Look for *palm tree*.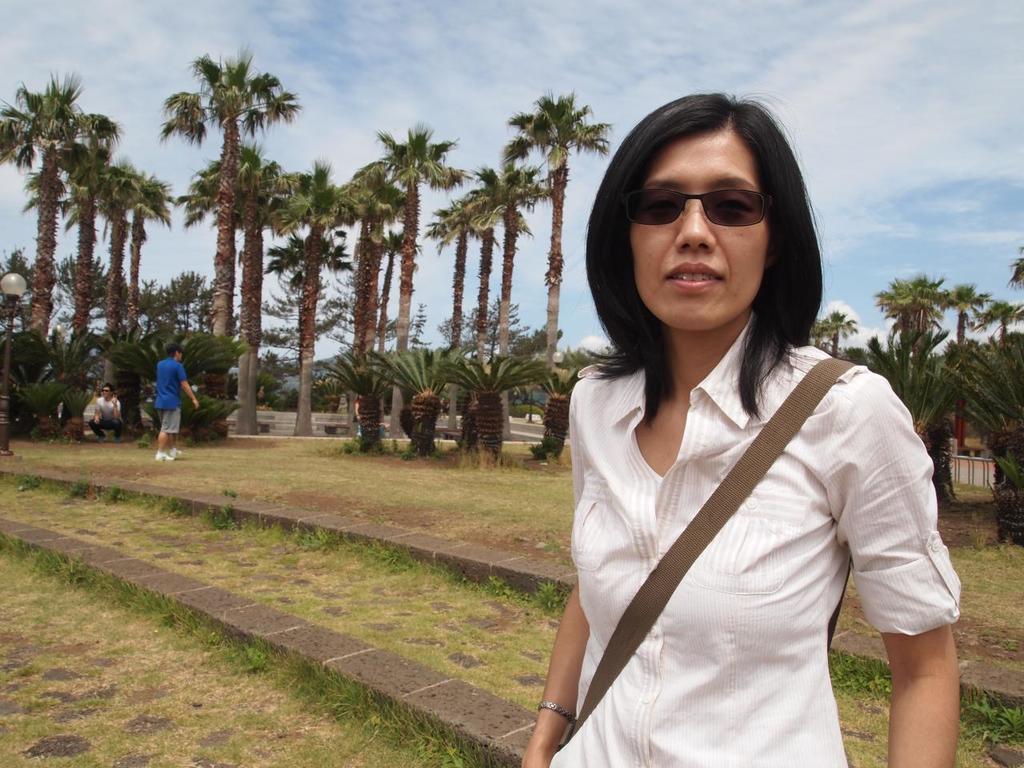
Found: [left=448, top=186, right=492, bottom=374].
